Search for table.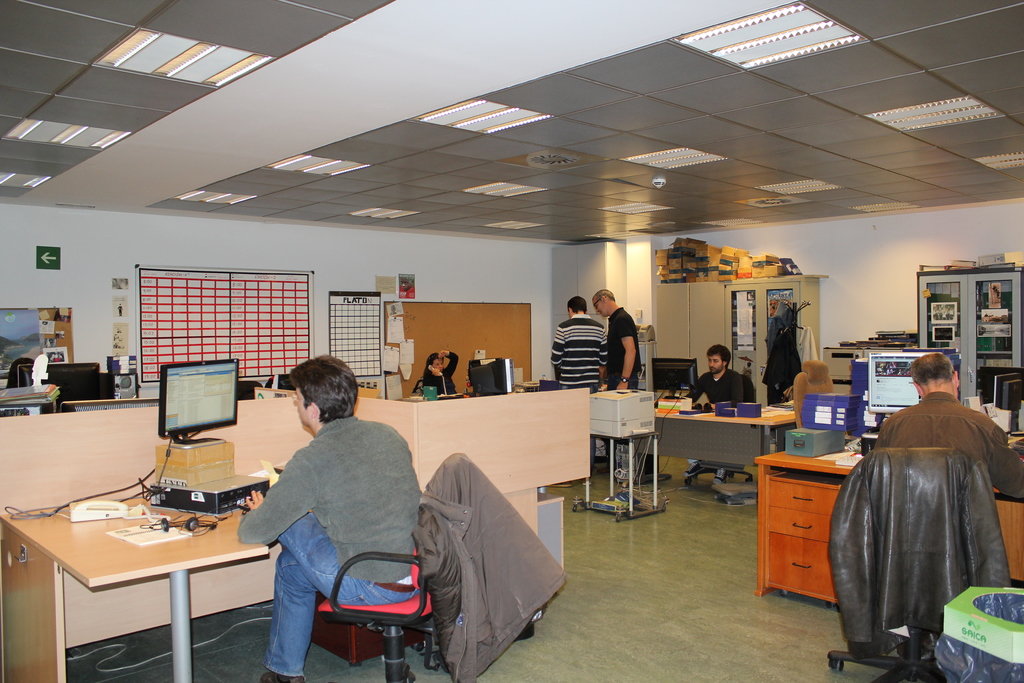
Found at rect(745, 437, 1023, 600).
